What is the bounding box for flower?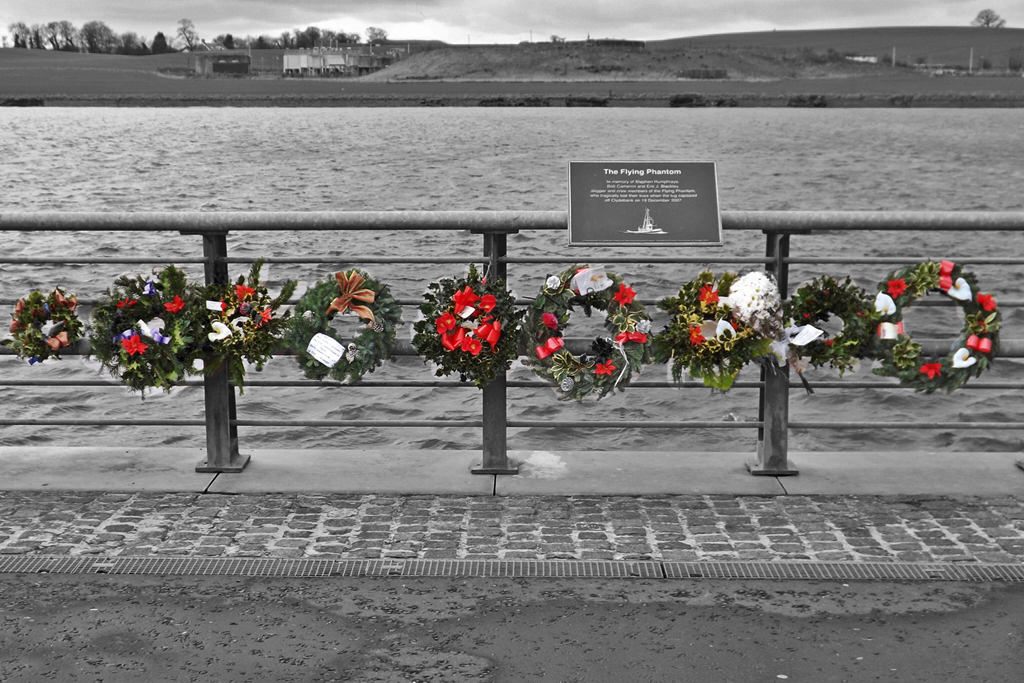
crop(918, 360, 946, 379).
